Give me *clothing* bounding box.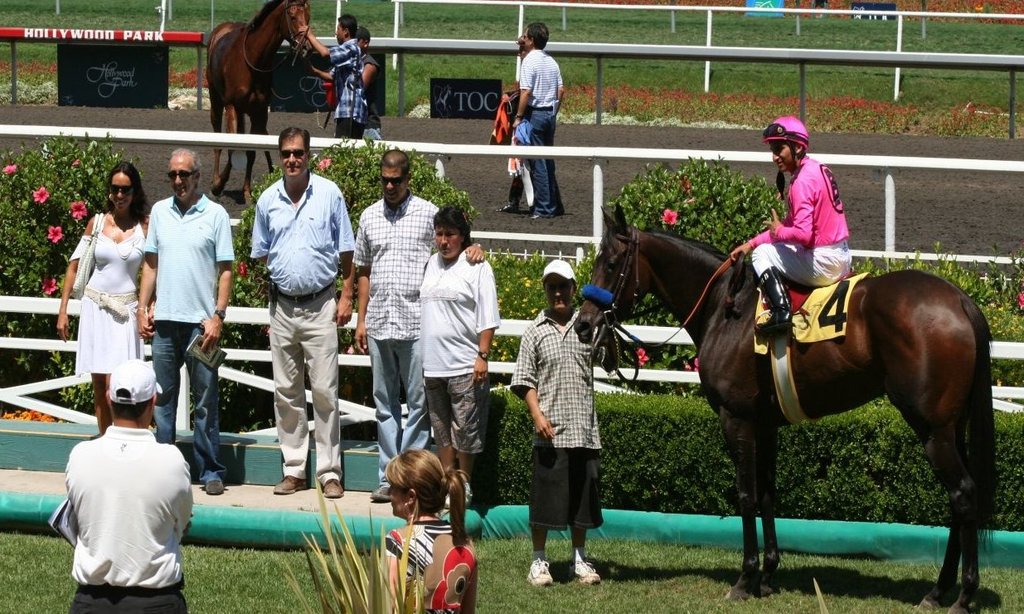
rect(243, 124, 345, 458).
